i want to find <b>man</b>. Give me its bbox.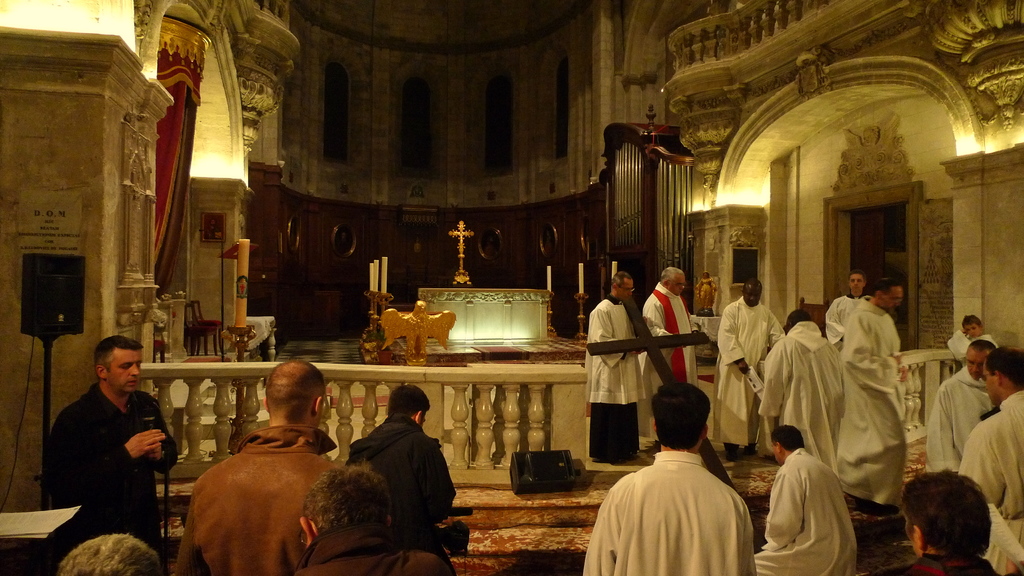
952, 347, 1023, 575.
